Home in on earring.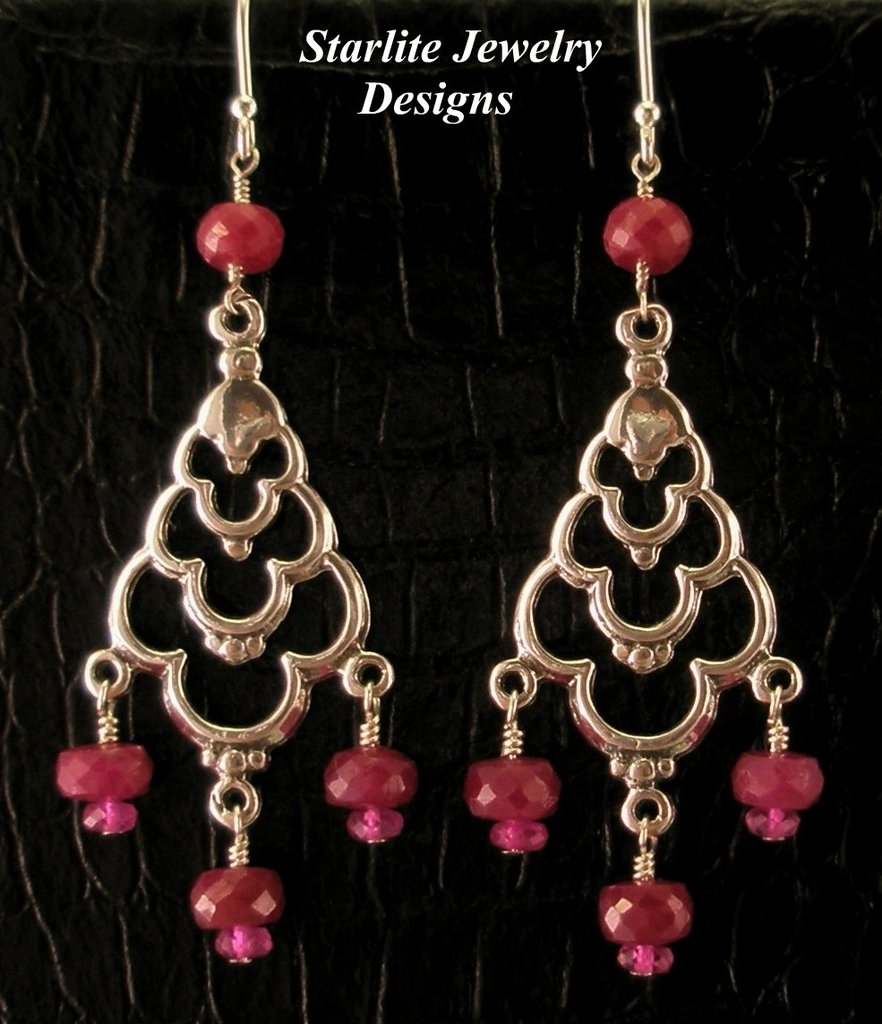
Homed in at region(50, 0, 419, 969).
